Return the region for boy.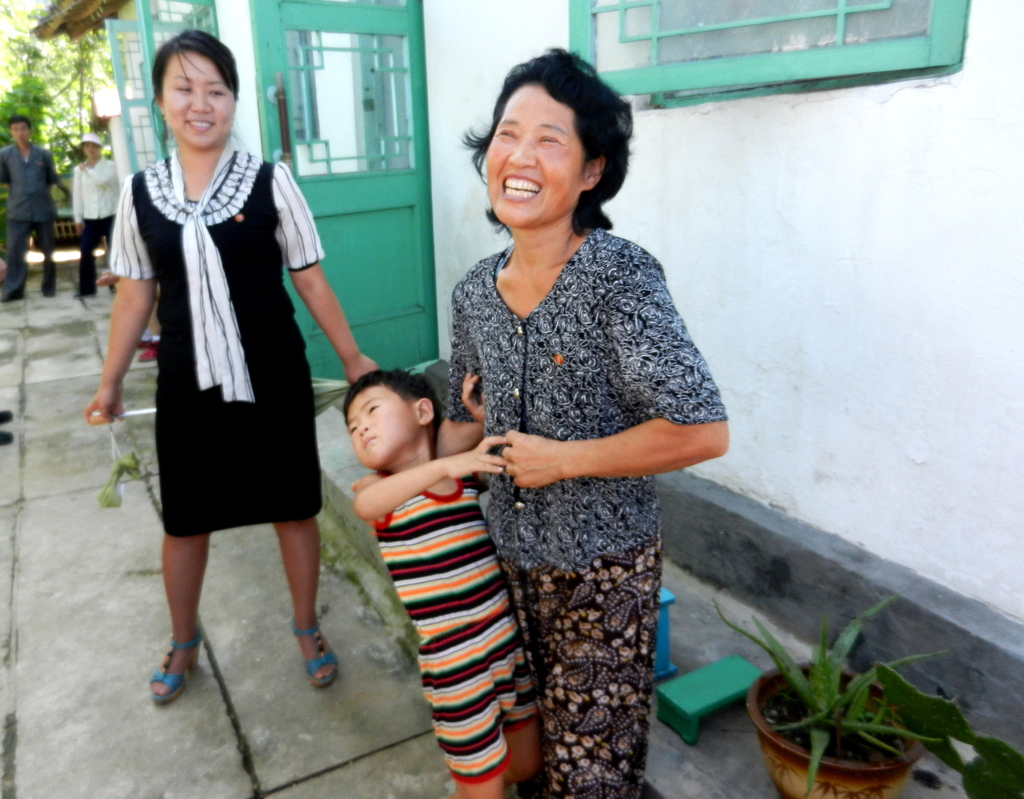
left=335, top=369, right=548, bottom=798.
